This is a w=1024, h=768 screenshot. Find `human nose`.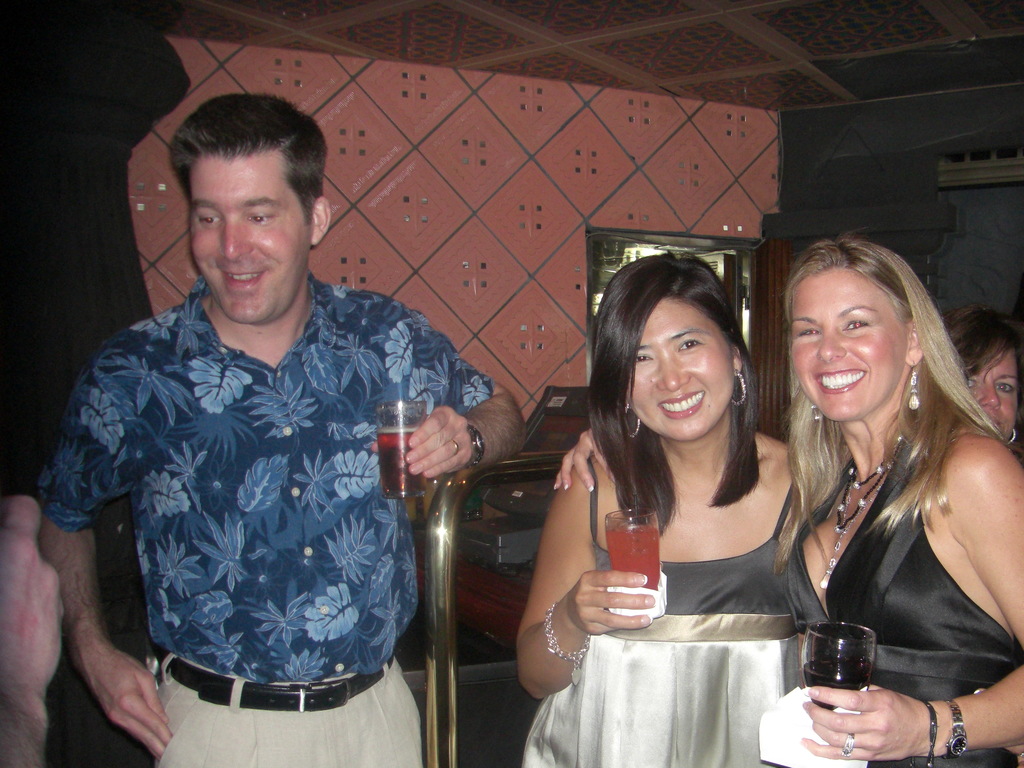
Bounding box: {"x1": 980, "y1": 385, "x2": 1001, "y2": 410}.
